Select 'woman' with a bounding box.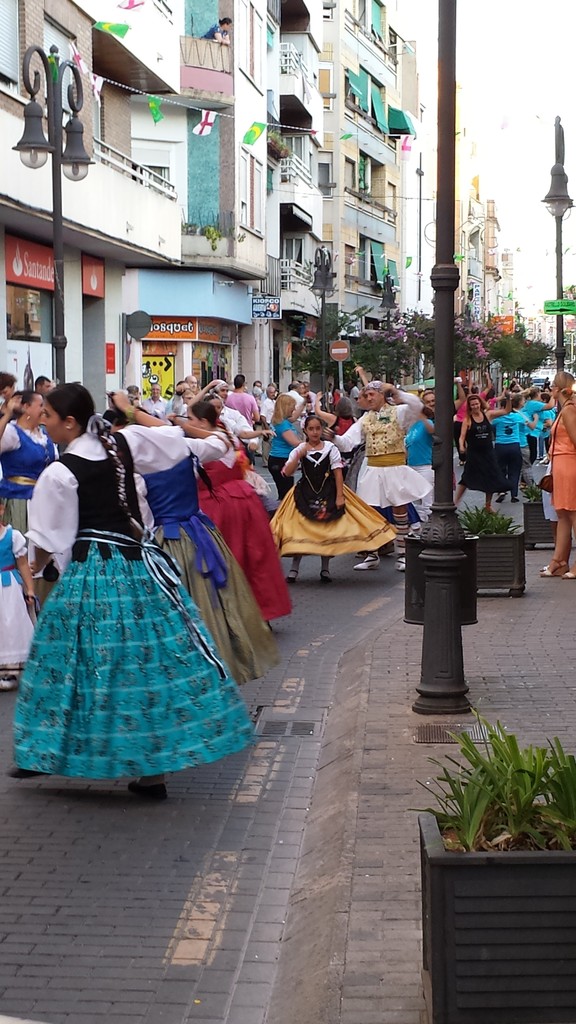
<region>314, 391, 356, 433</region>.
